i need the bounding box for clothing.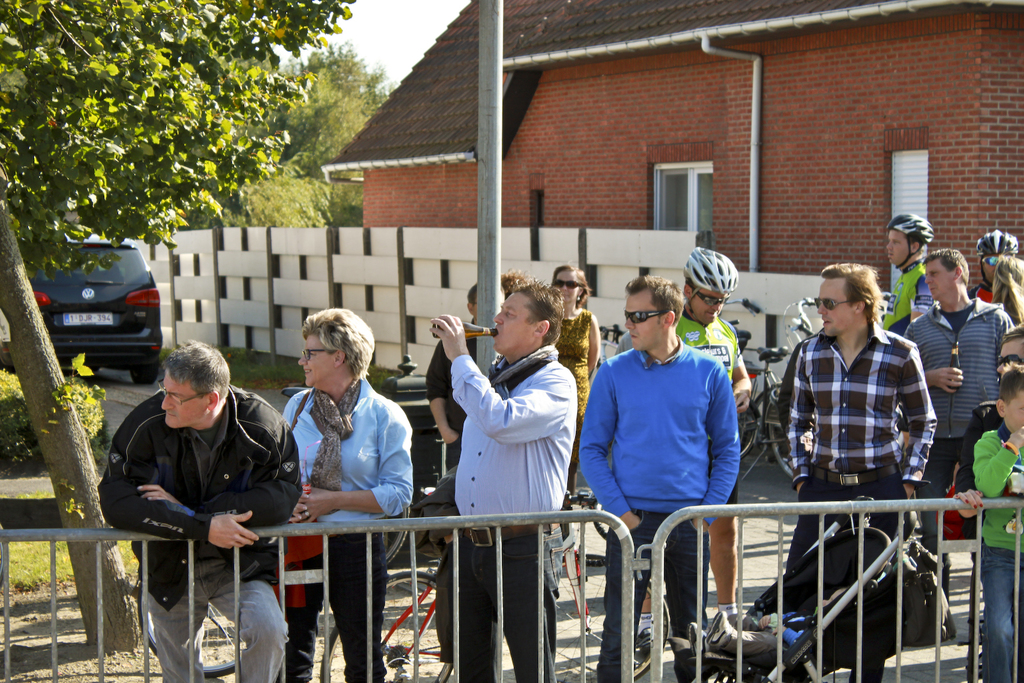
Here it is: locate(971, 421, 1023, 682).
